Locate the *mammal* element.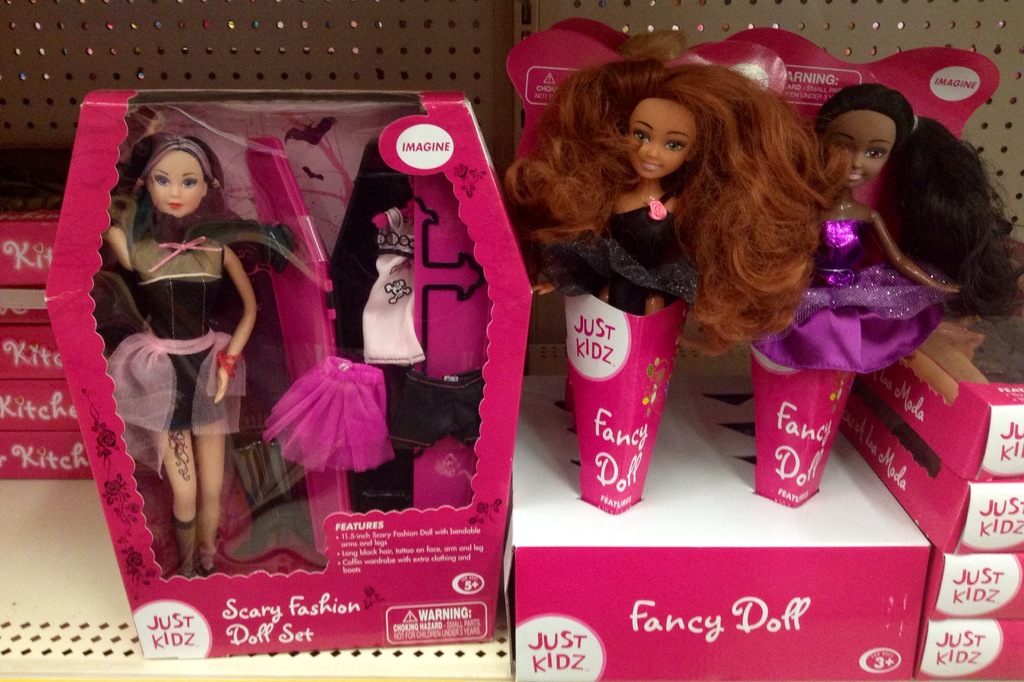
Element bbox: [744, 78, 1023, 379].
